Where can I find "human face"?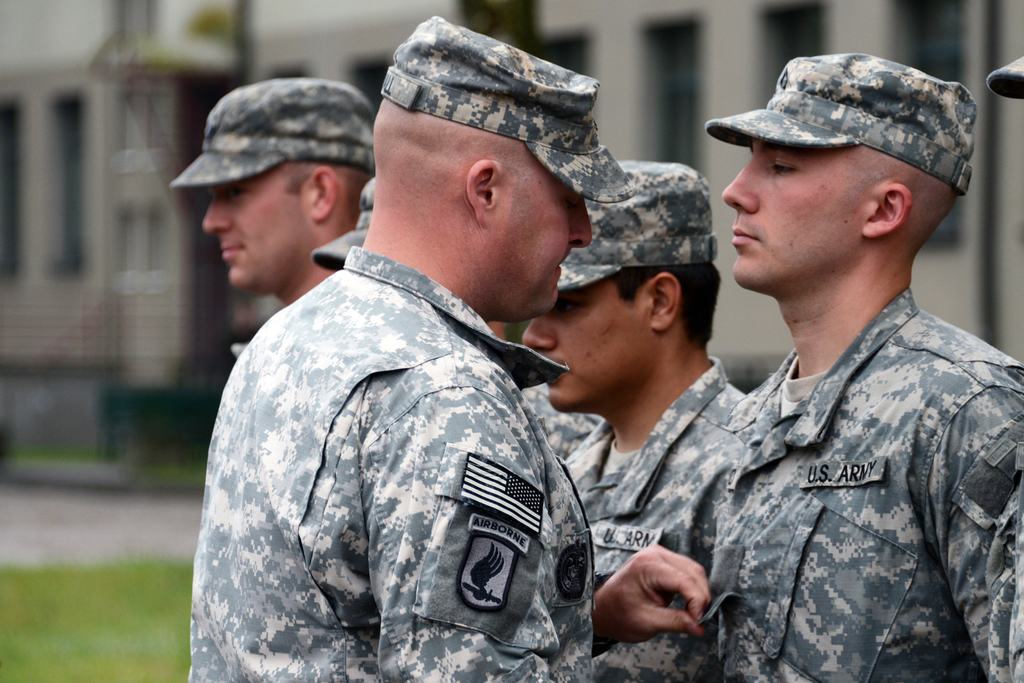
You can find it at <region>495, 191, 593, 320</region>.
